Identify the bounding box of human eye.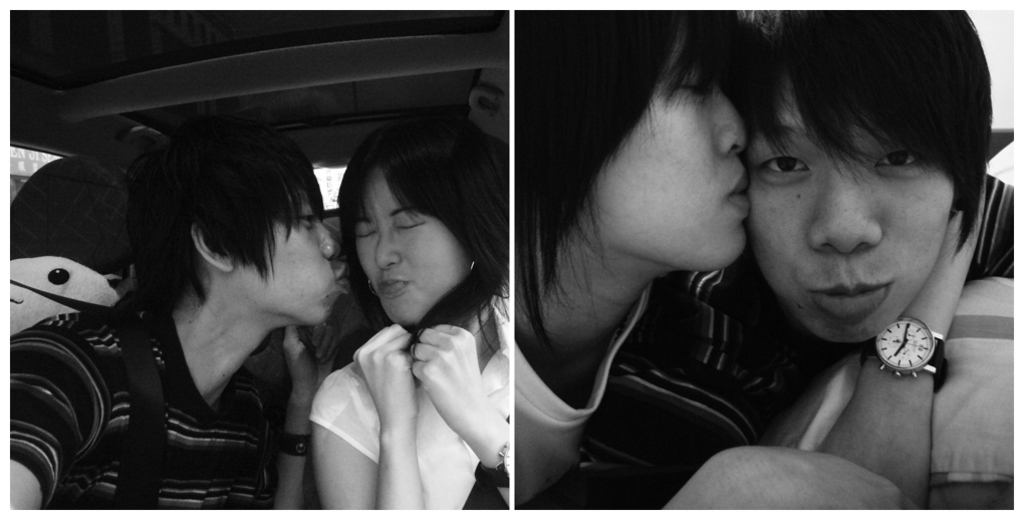
[left=395, top=213, right=427, bottom=232].
